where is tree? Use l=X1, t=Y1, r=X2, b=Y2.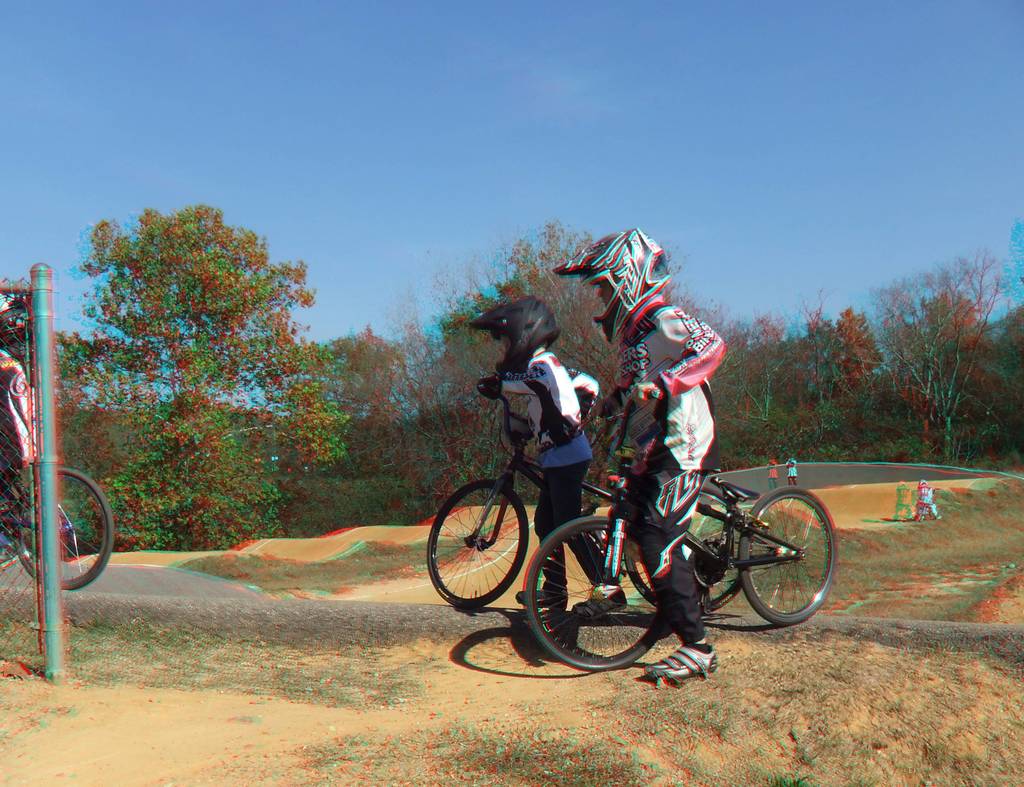
l=47, t=200, r=348, b=580.
